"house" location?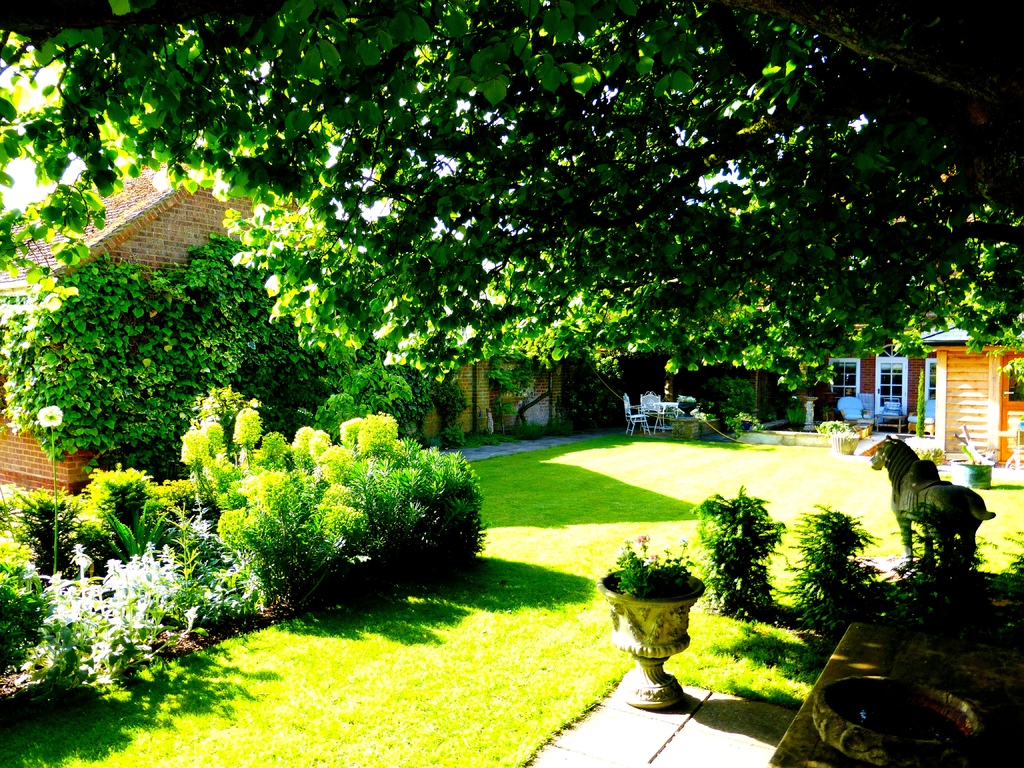
0/142/289/506
